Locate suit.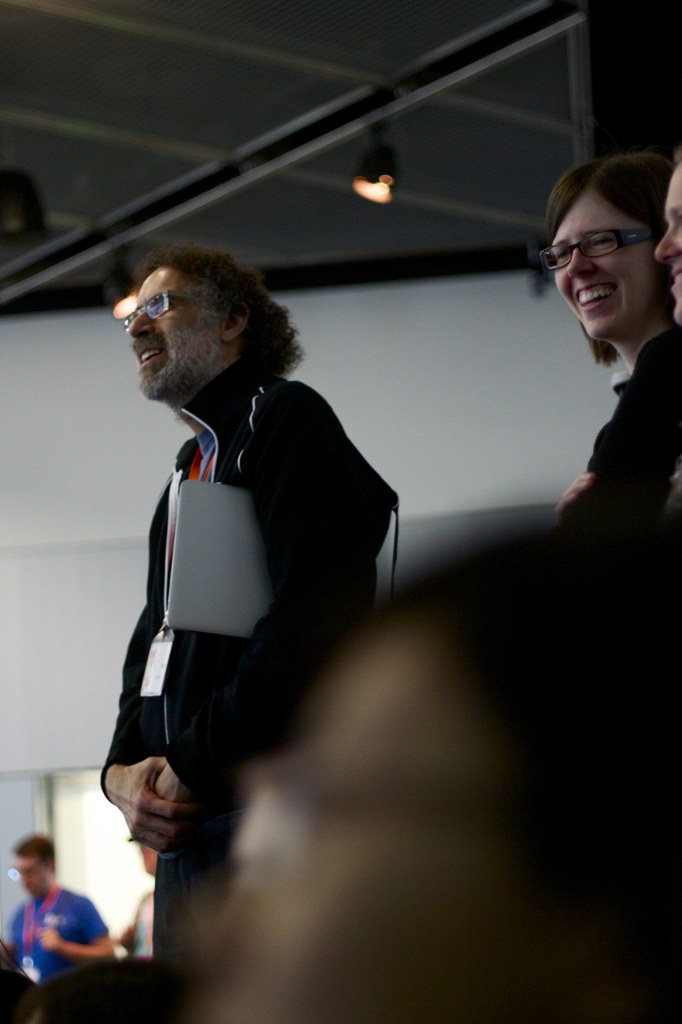
Bounding box: bbox=(565, 309, 681, 517).
